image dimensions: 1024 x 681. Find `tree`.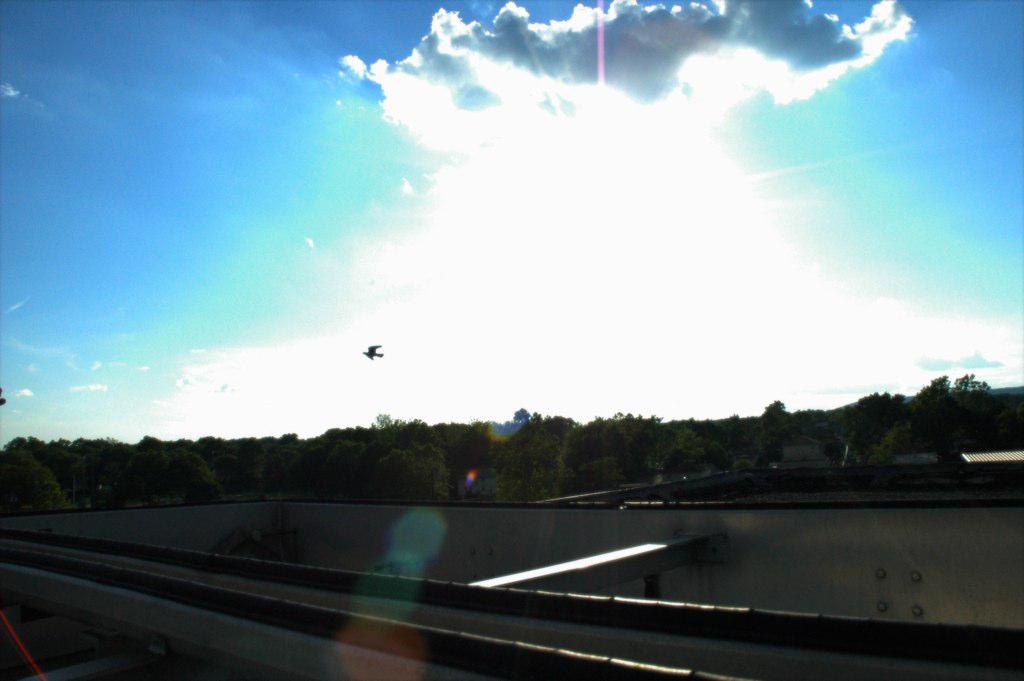
[130, 434, 167, 505].
